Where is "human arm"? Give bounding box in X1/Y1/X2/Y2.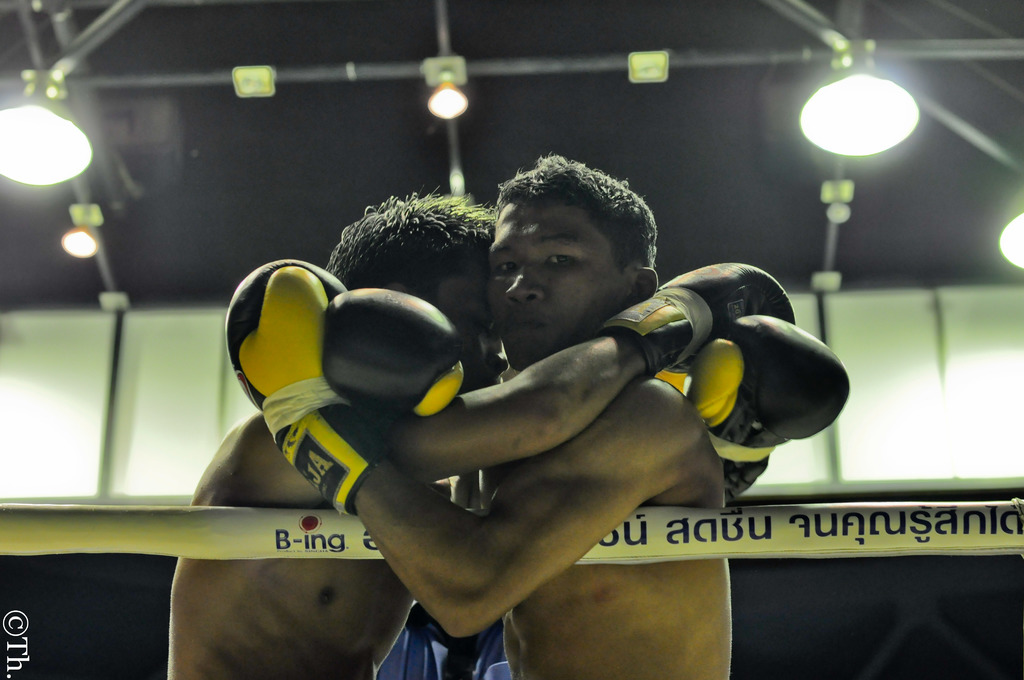
260/332/625/613.
